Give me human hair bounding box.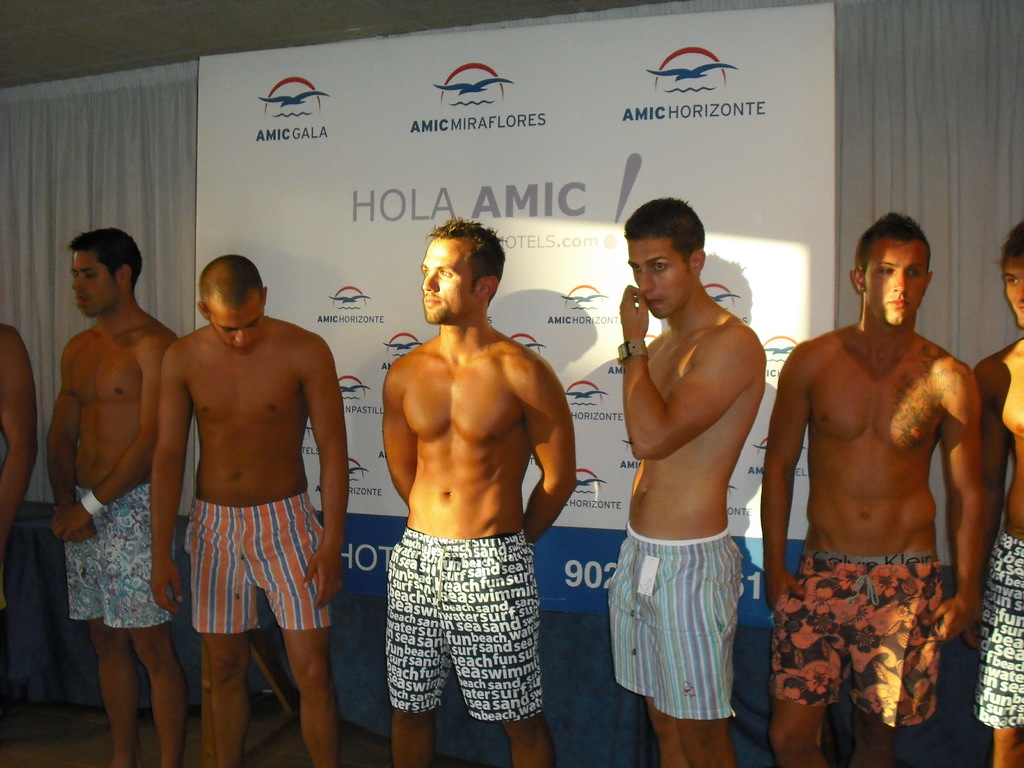
x1=622 y1=197 x2=704 y2=275.
